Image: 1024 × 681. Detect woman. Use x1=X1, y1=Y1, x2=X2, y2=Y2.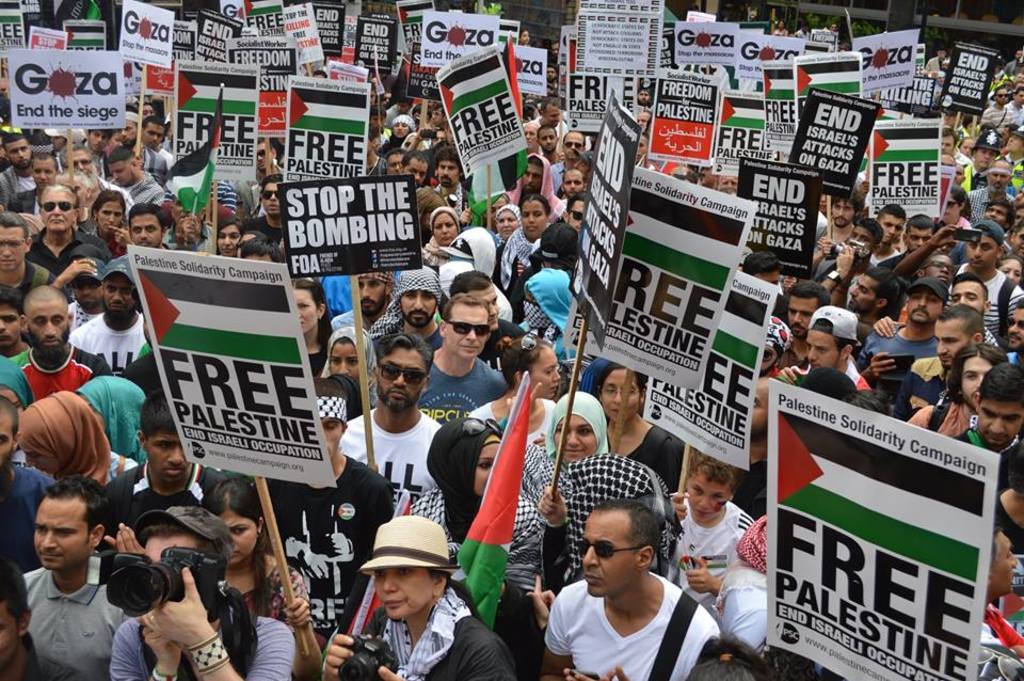
x1=297, y1=273, x2=324, y2=375.
